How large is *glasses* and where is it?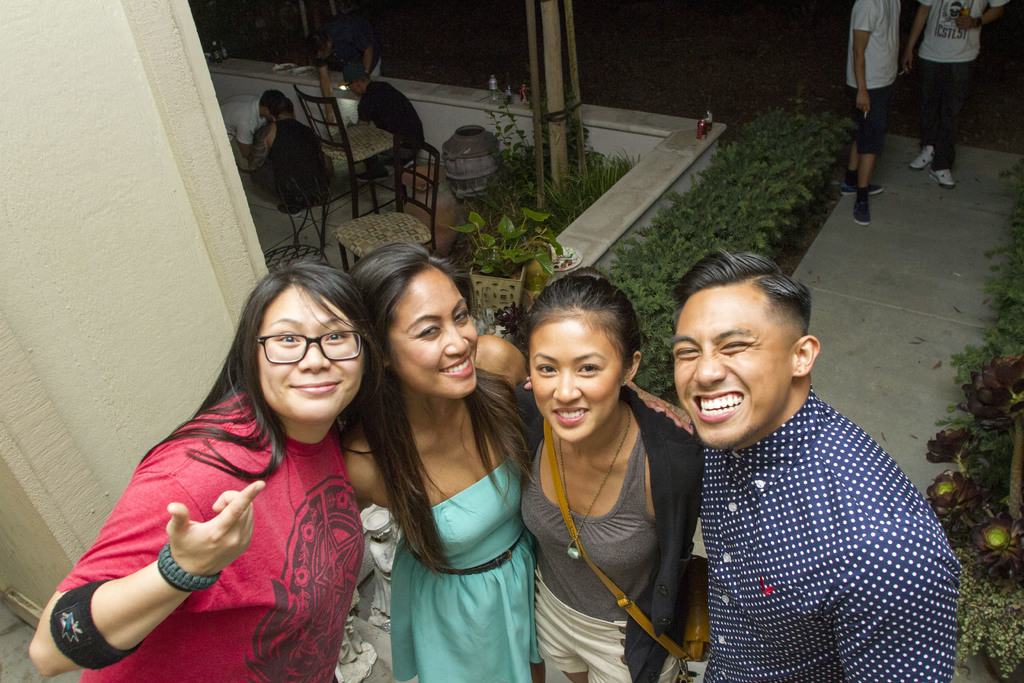
Bounding box: locate(246, 333, 363, 385).
